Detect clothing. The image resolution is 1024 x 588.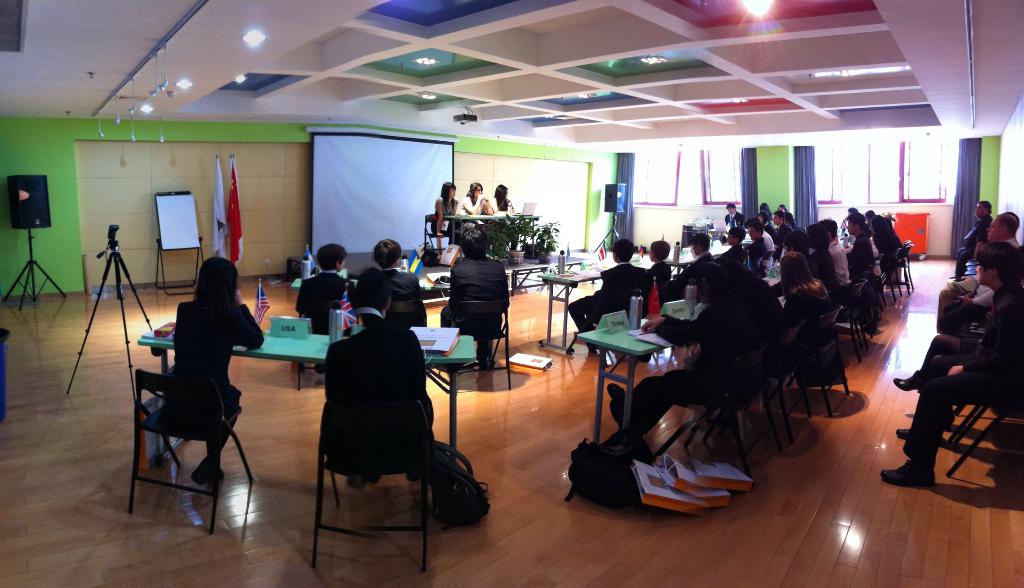
<bbox>355, 267, 431, 320</bbox>.
